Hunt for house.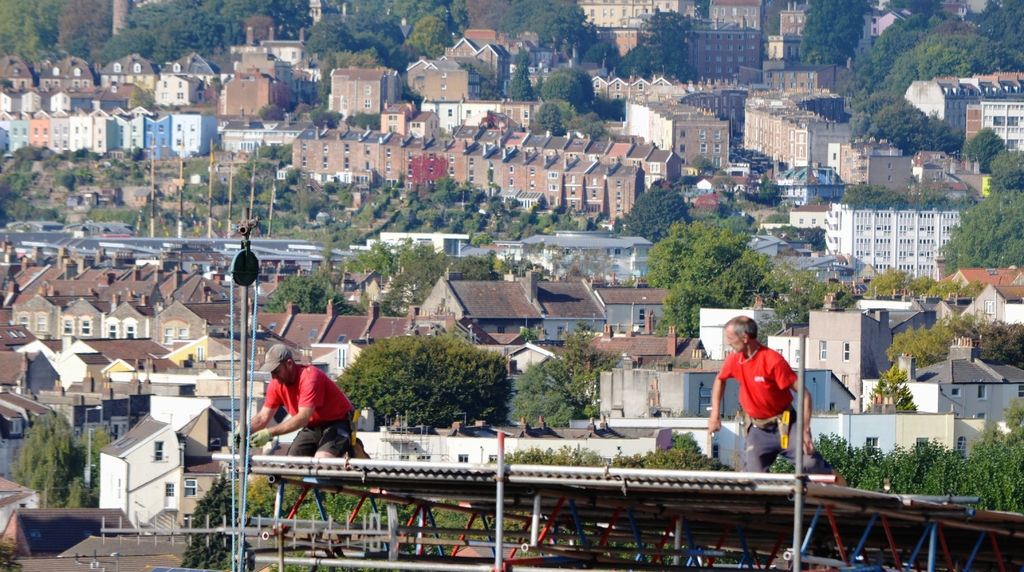
Hunted down at x1=284, y1=234, x2=469, y2=316.
